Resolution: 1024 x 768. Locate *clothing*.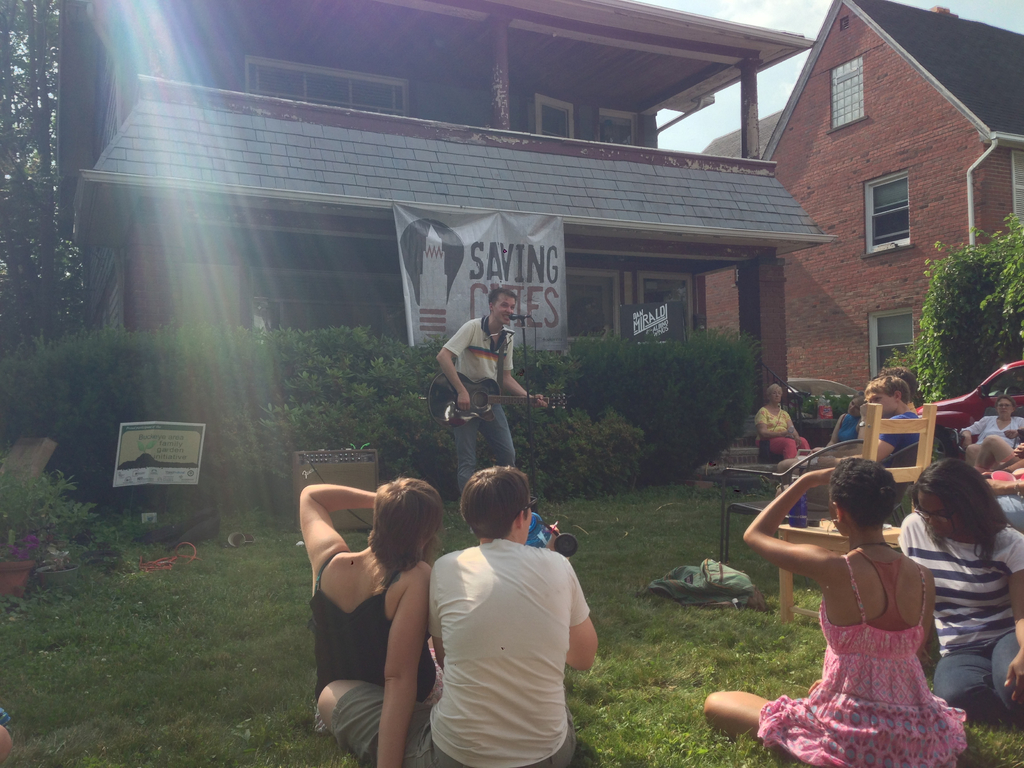
(x1=756, y1=550, x2=966, y2=767).
